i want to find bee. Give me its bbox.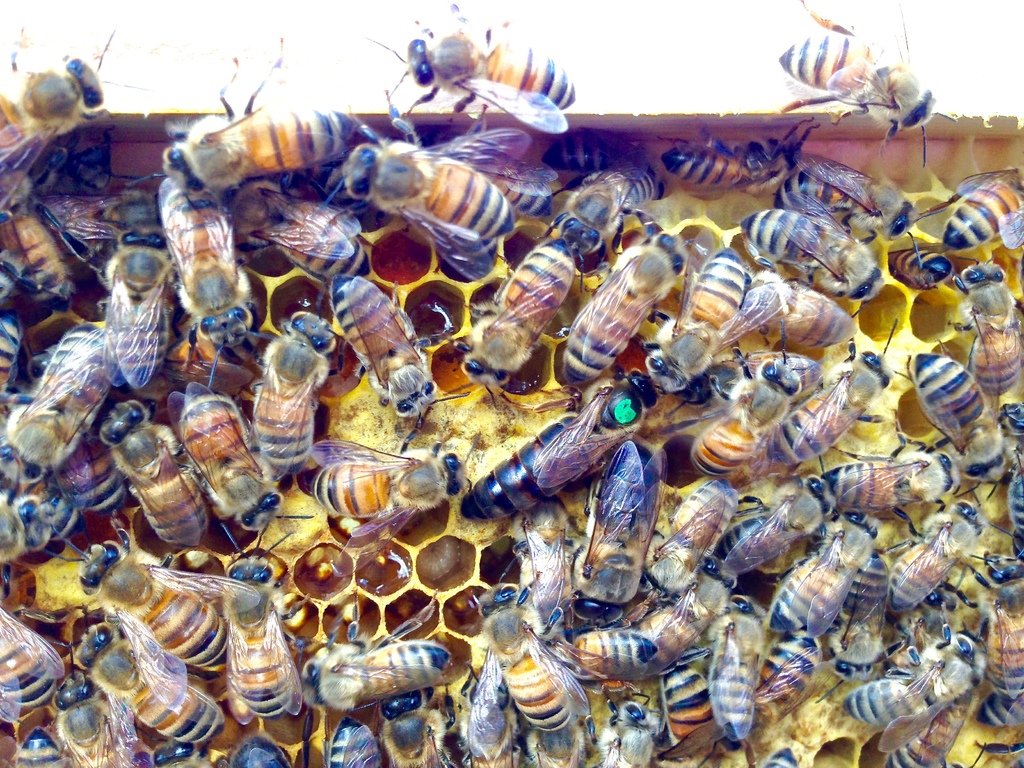
3:725:70:767.
